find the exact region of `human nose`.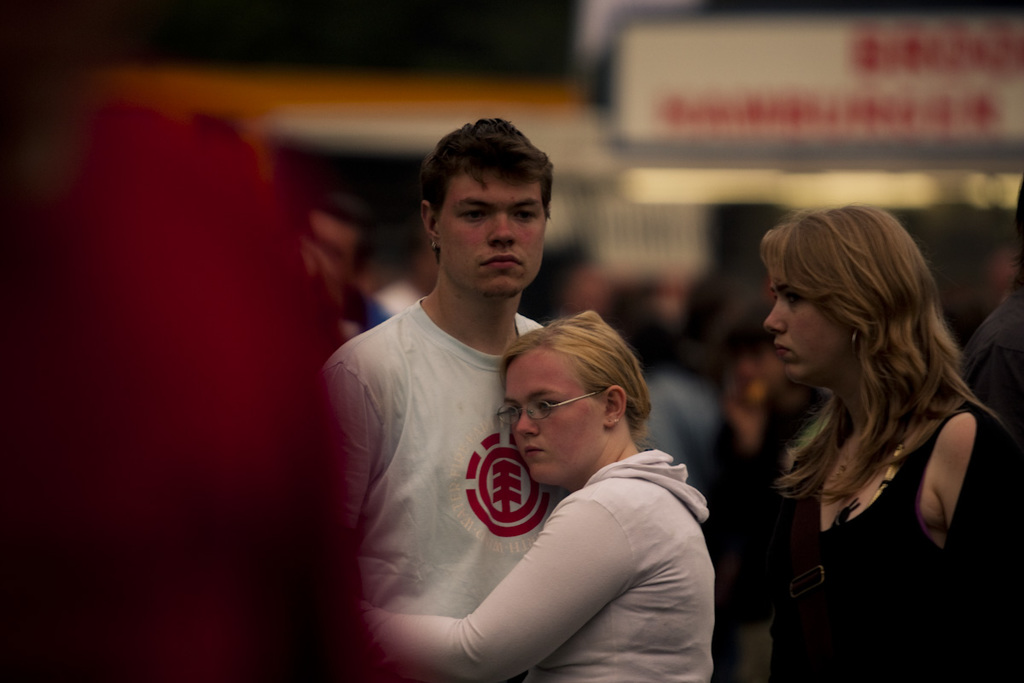
Exact region: 764,298,792,335.
